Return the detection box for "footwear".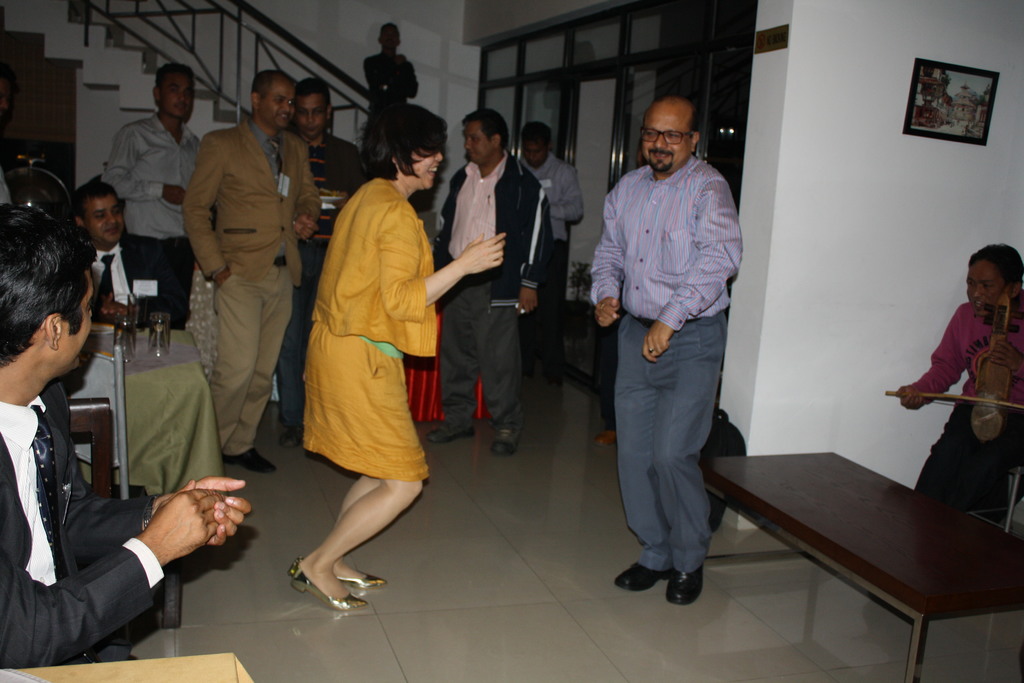
[611, 561, 675, 597].
